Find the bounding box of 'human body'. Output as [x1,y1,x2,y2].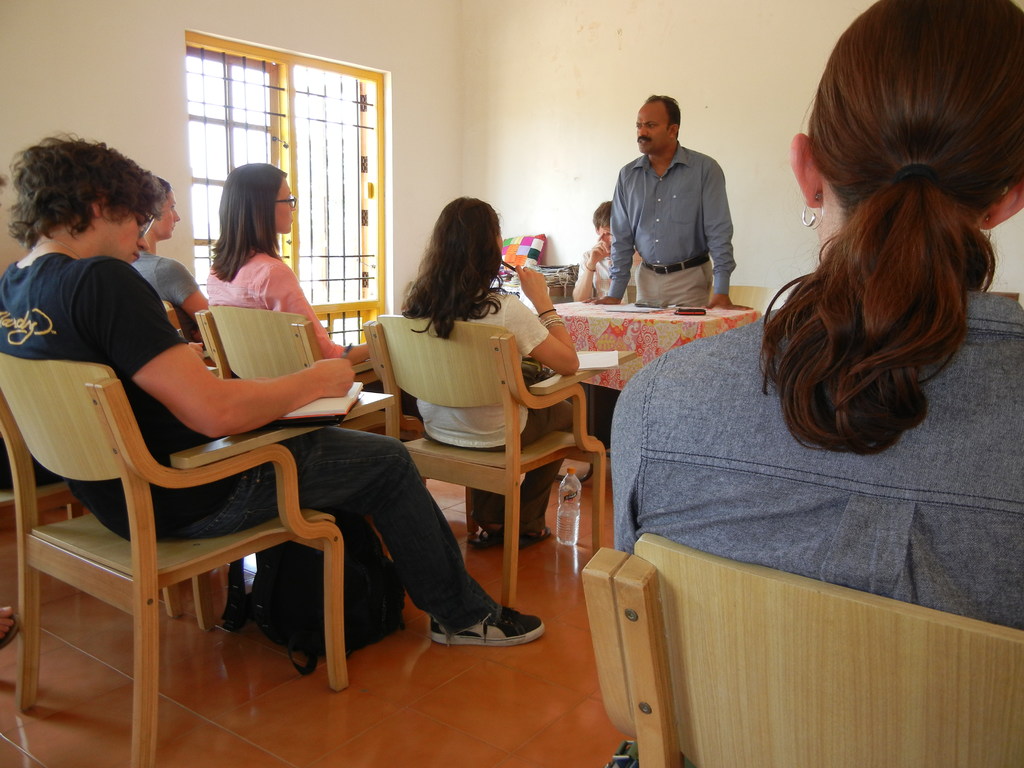
[378,193,556,572].
